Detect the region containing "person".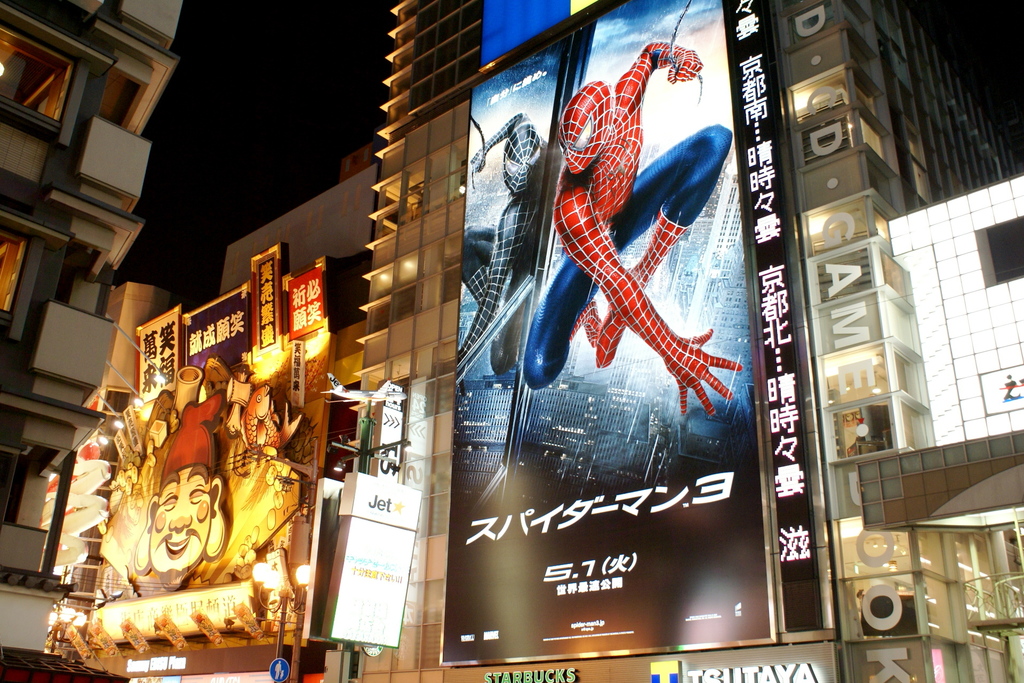
x1=457, y1=110, x2=548, y2=386.
